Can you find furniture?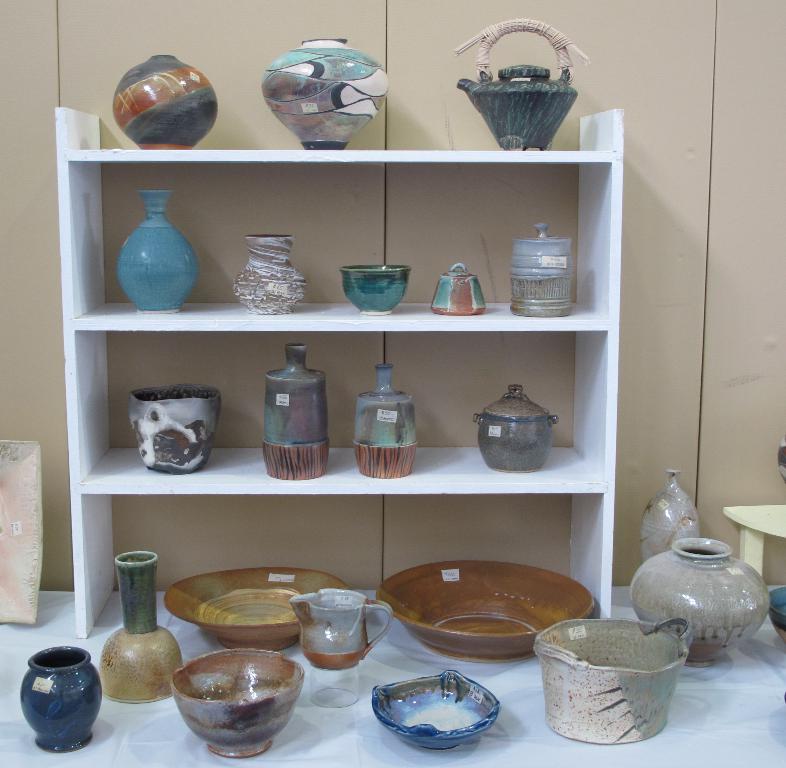
Yes, bounding box: bbox=(56, 103, 626, 635).
